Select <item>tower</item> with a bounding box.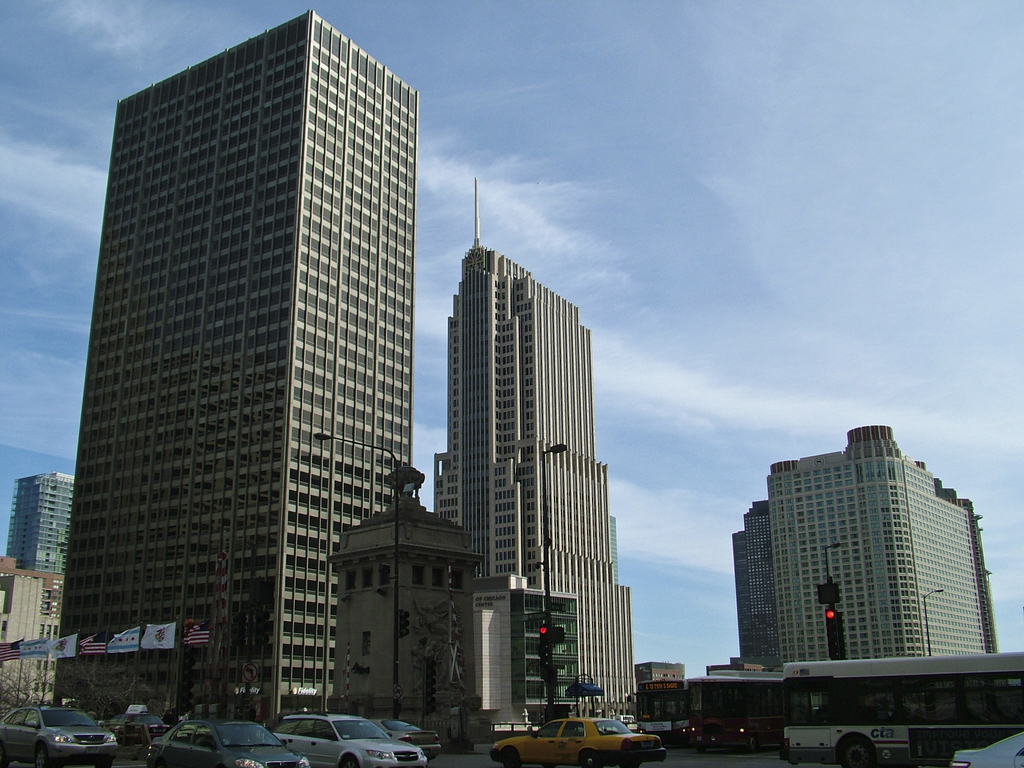
[x1=46, y1=7, x2=438, y2=696].
